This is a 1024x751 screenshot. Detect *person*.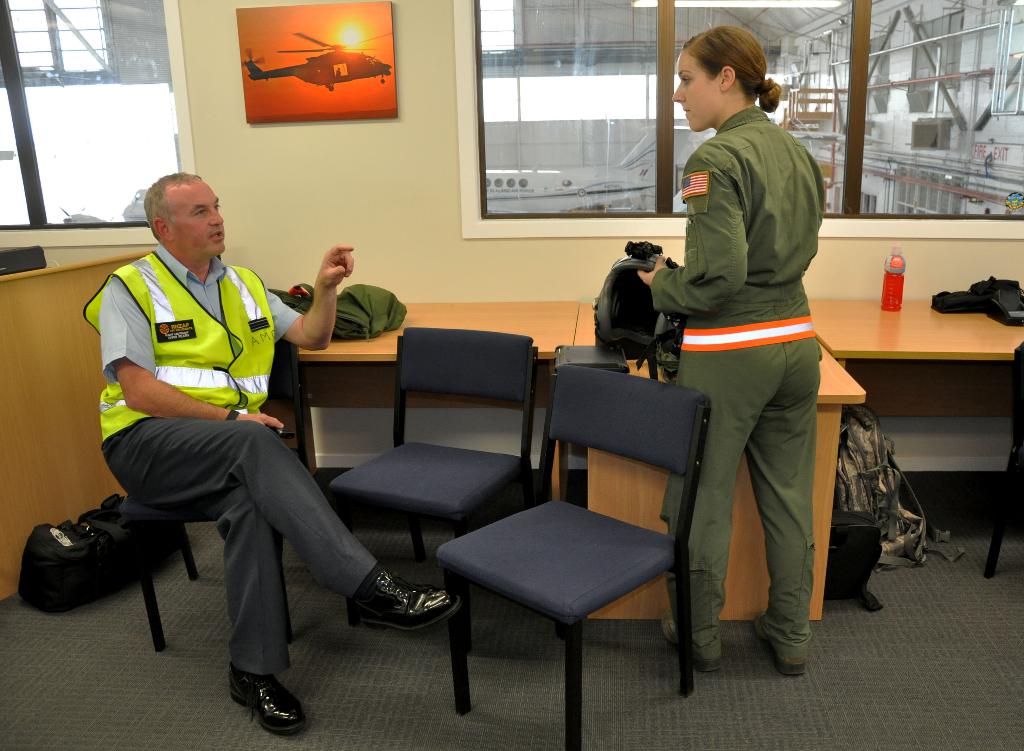
region(645, 23, 845, 670).
